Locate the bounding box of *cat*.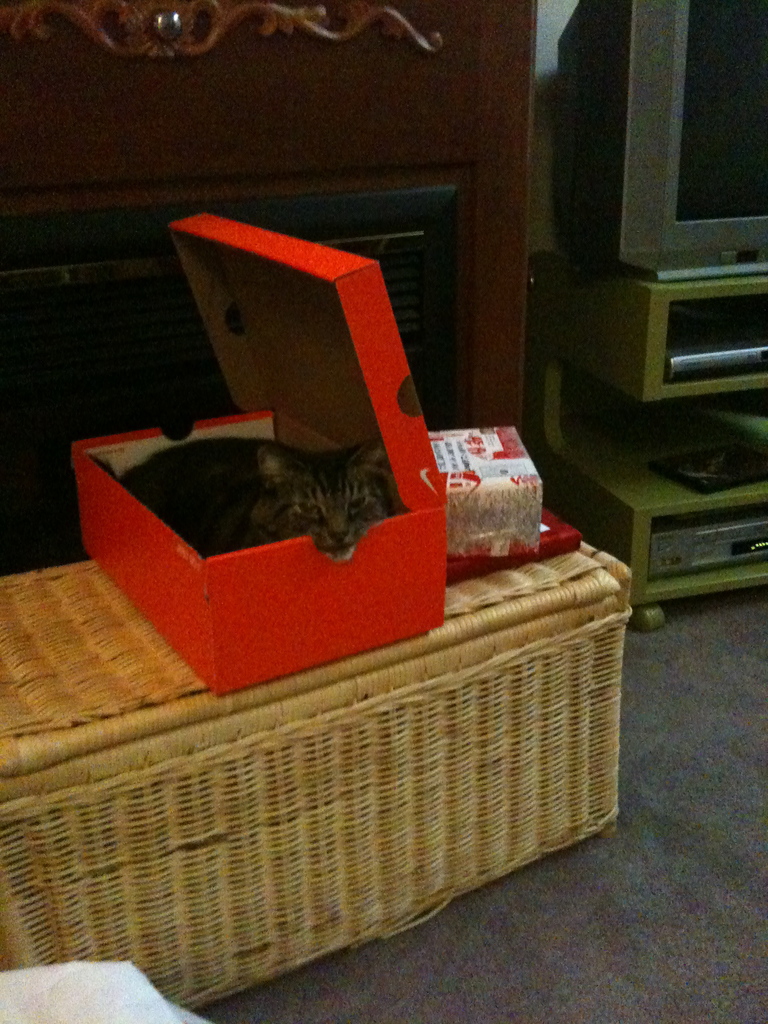
Bounding box: 88/429/406/564.
